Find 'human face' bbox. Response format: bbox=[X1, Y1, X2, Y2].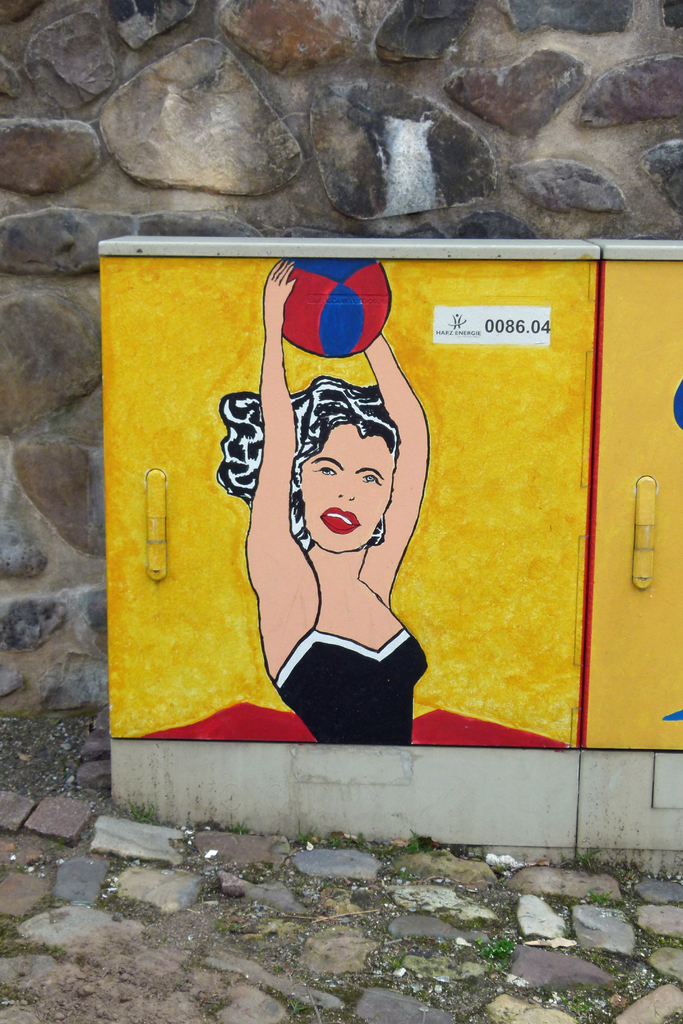
bbox=[299, 422, 397, 554].
